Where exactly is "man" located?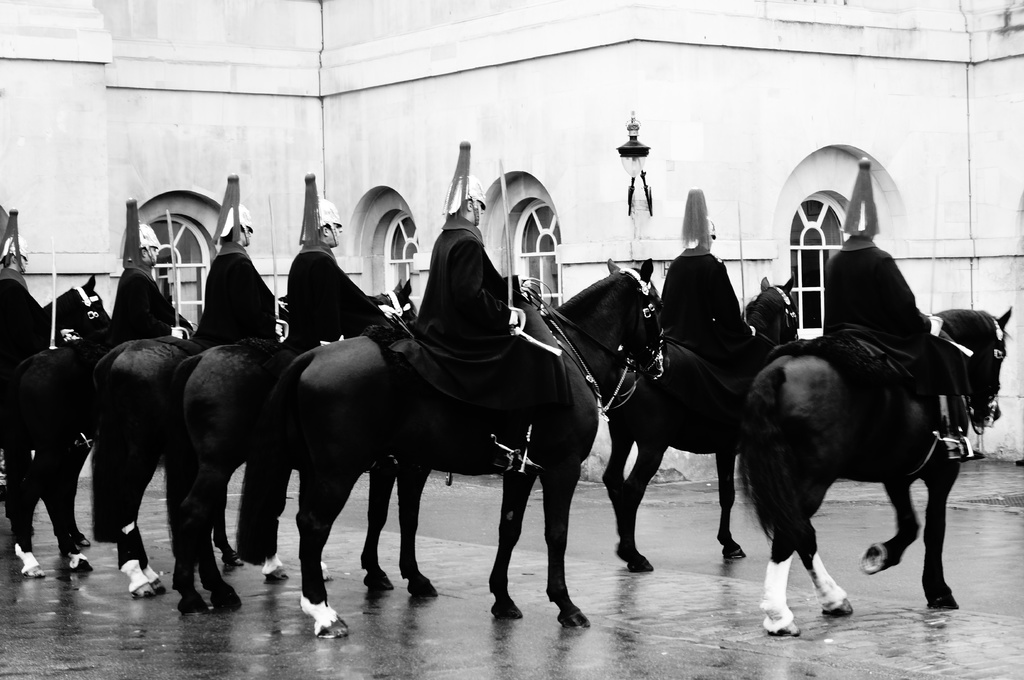
Its bounding box is 0, 231, 42, 341.
